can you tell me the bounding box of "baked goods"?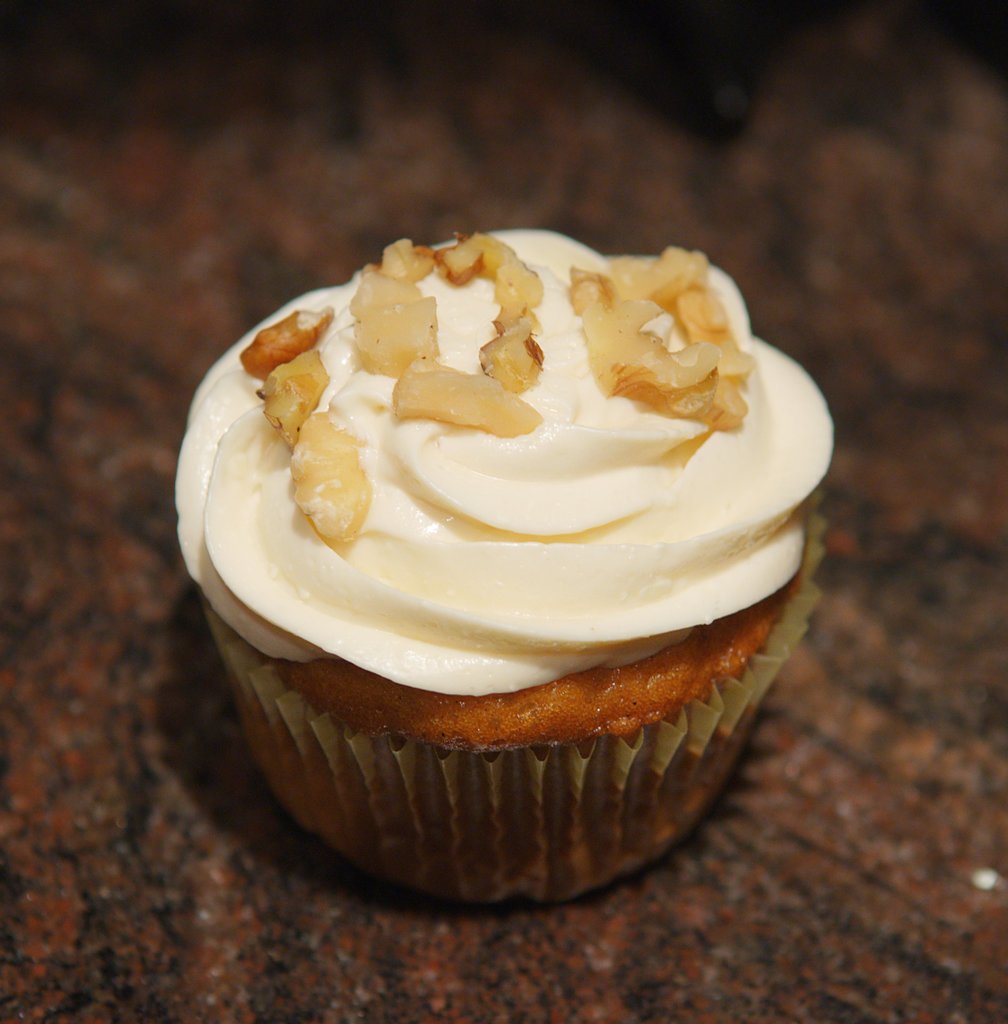
locate(172, 226, 838, 749).
